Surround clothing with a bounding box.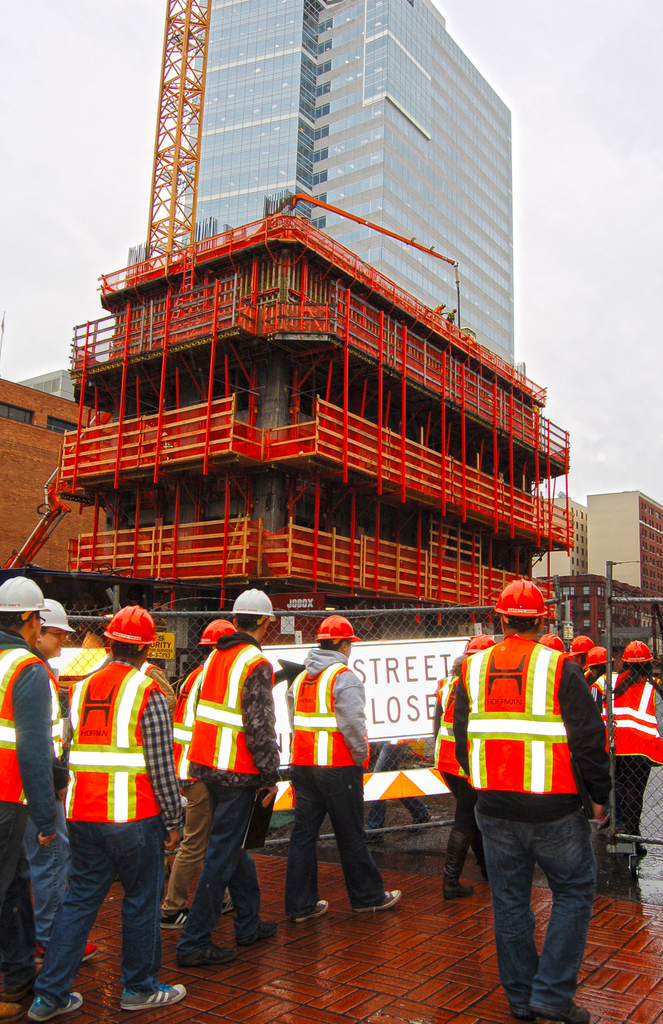
bbox=[589, 662, 662, 874].
